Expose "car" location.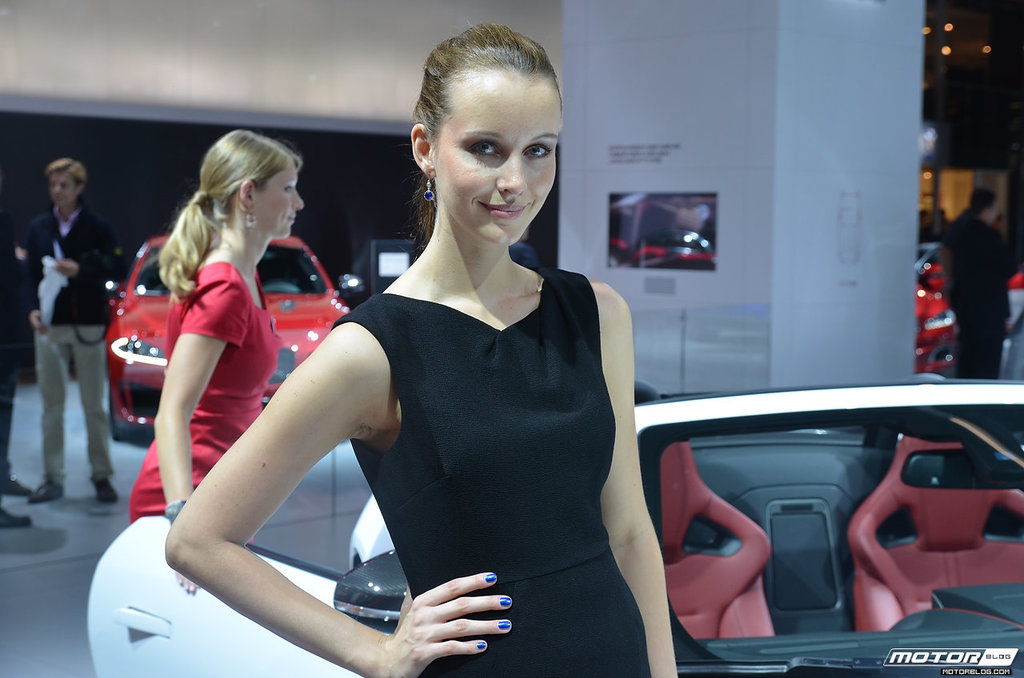
Exposed at {"left": 86, "top": 378, "right": 1023, "bottom": 677}.
